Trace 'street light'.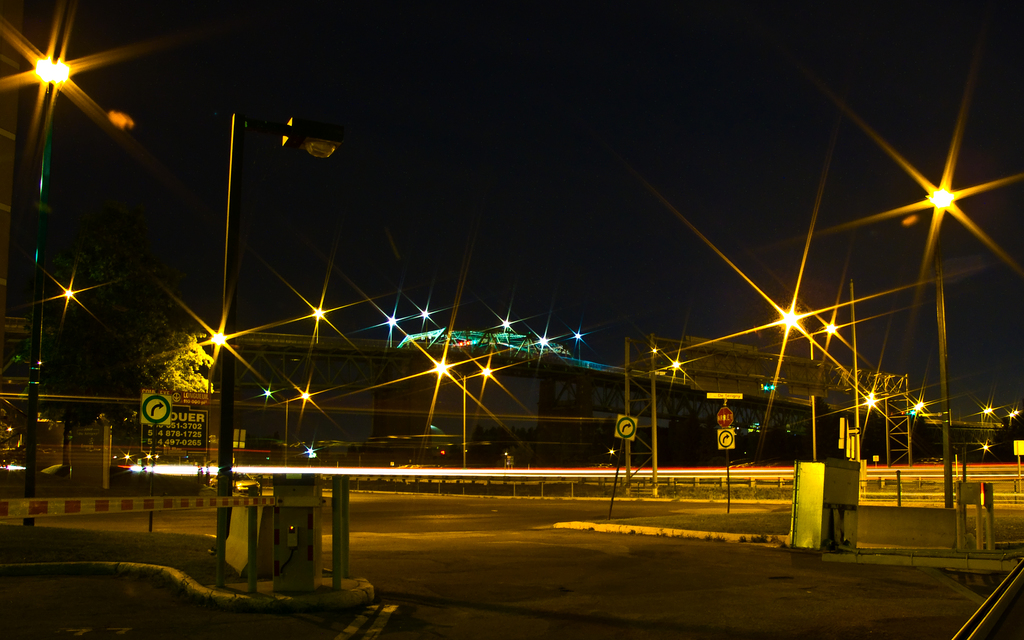
Traced to locate(222, 99, 339, 484).
